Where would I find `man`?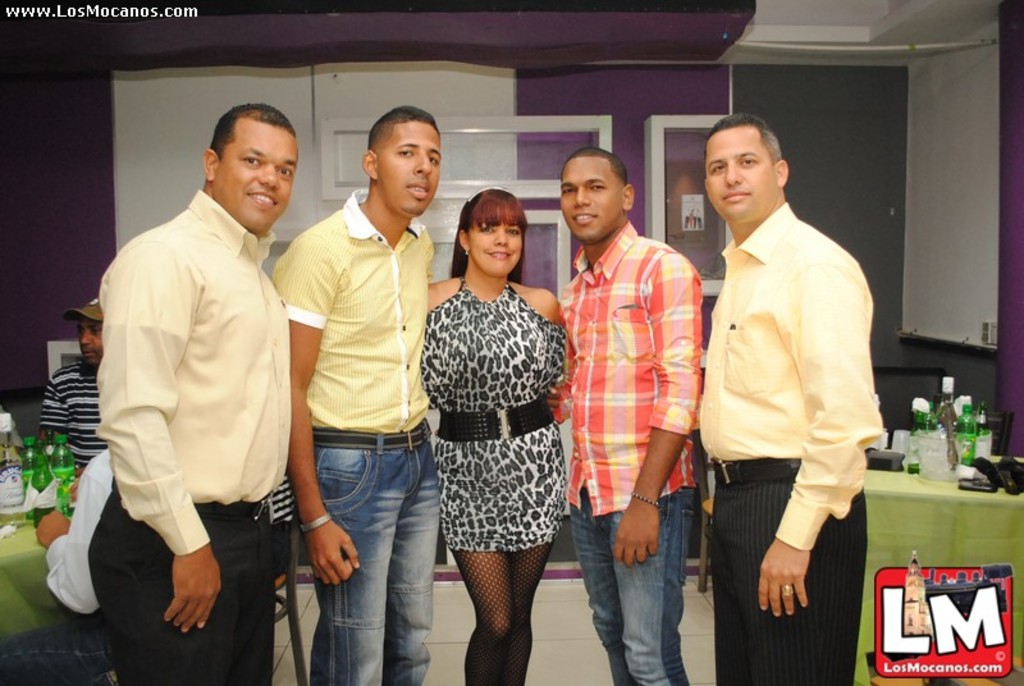
At locate(38, 292, 113, 462).
